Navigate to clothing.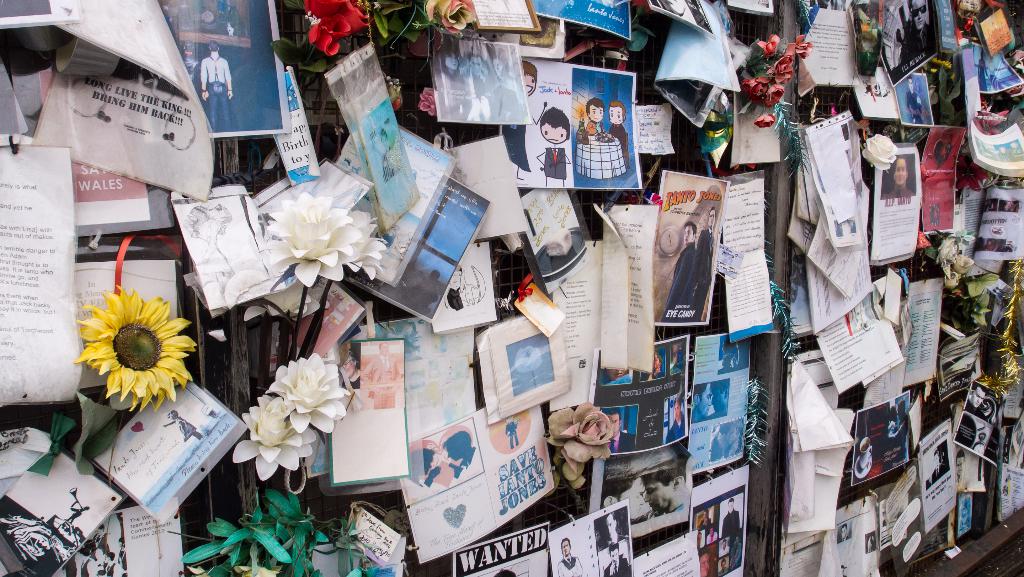
Navigation target: x1=202, y1=56, x2=232, y2=131.
